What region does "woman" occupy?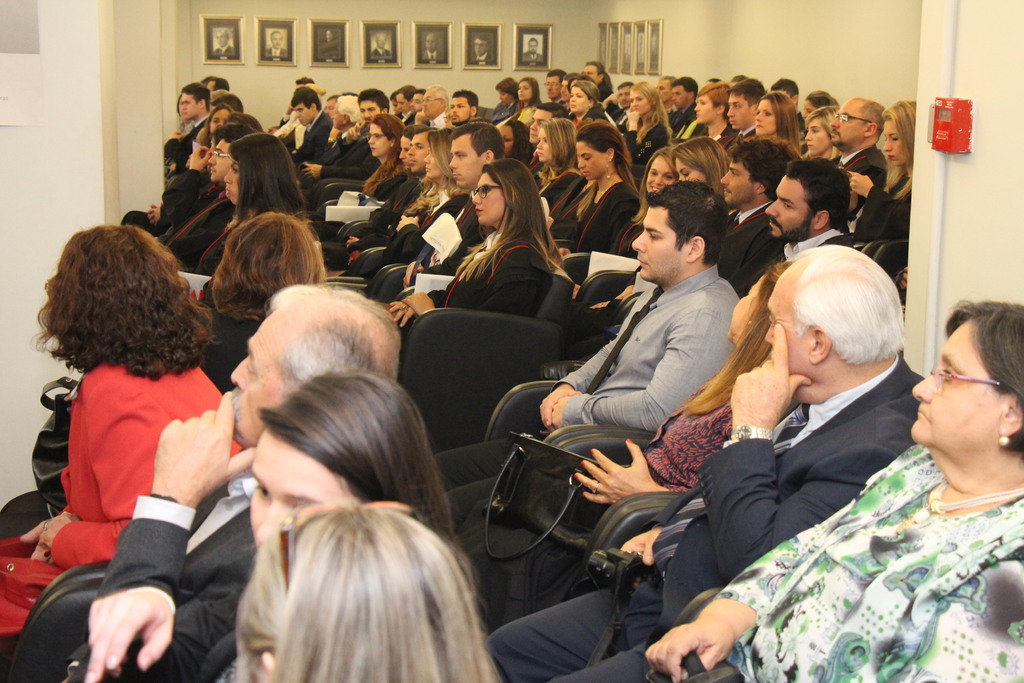
Rect(753, 92, 812, 163).
